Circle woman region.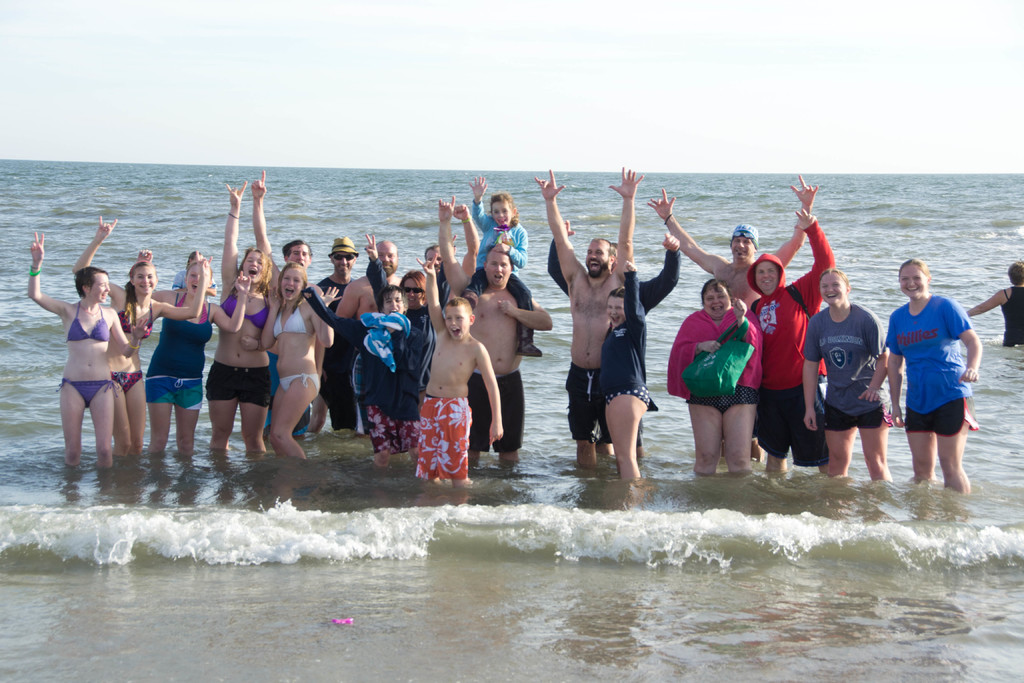
Region: rect(200, 179, 279, 448).
